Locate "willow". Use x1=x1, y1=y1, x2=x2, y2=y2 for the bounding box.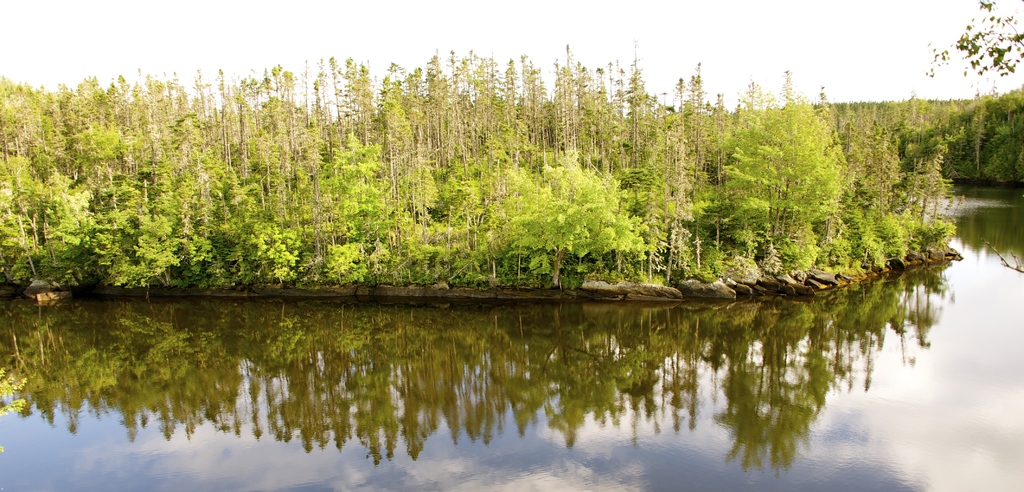
x1=924, y1=0, x2=1023, y2=105.
